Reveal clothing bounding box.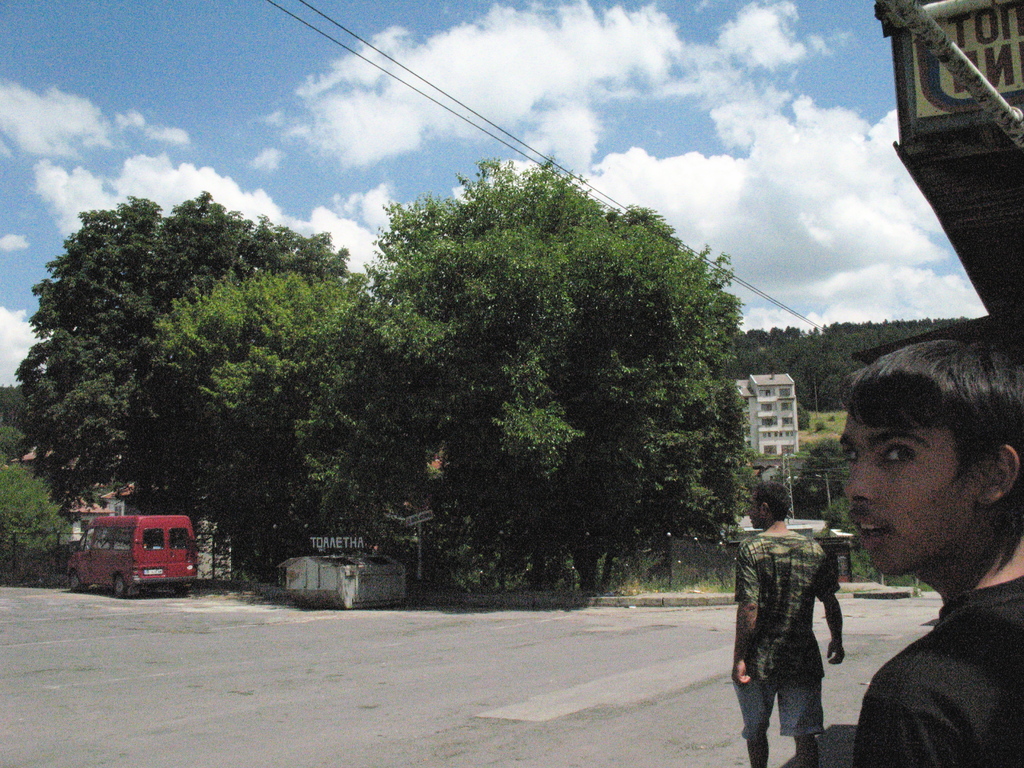
Revealed: x1=843 y1=538 x2=1018 y2=764.
